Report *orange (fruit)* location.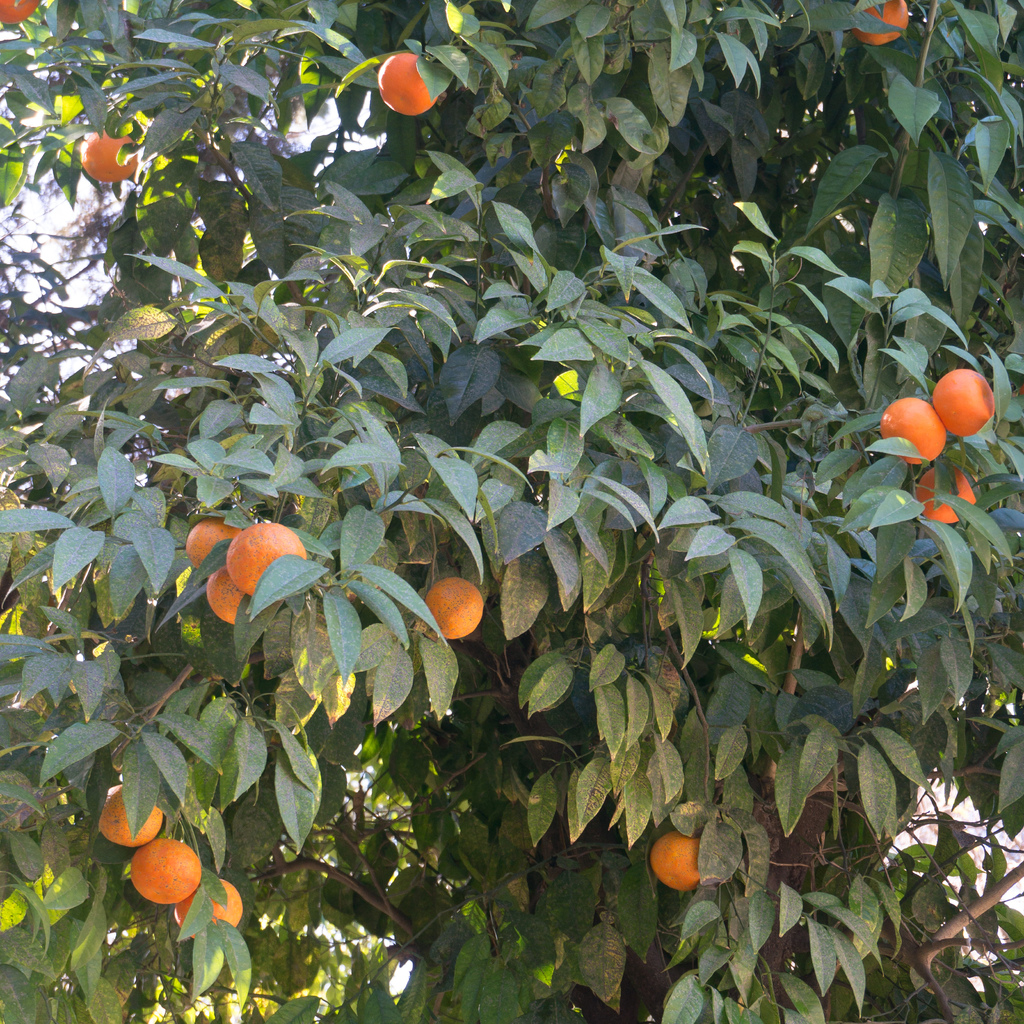
Report: bbox=(118, 831, 207, 925).
